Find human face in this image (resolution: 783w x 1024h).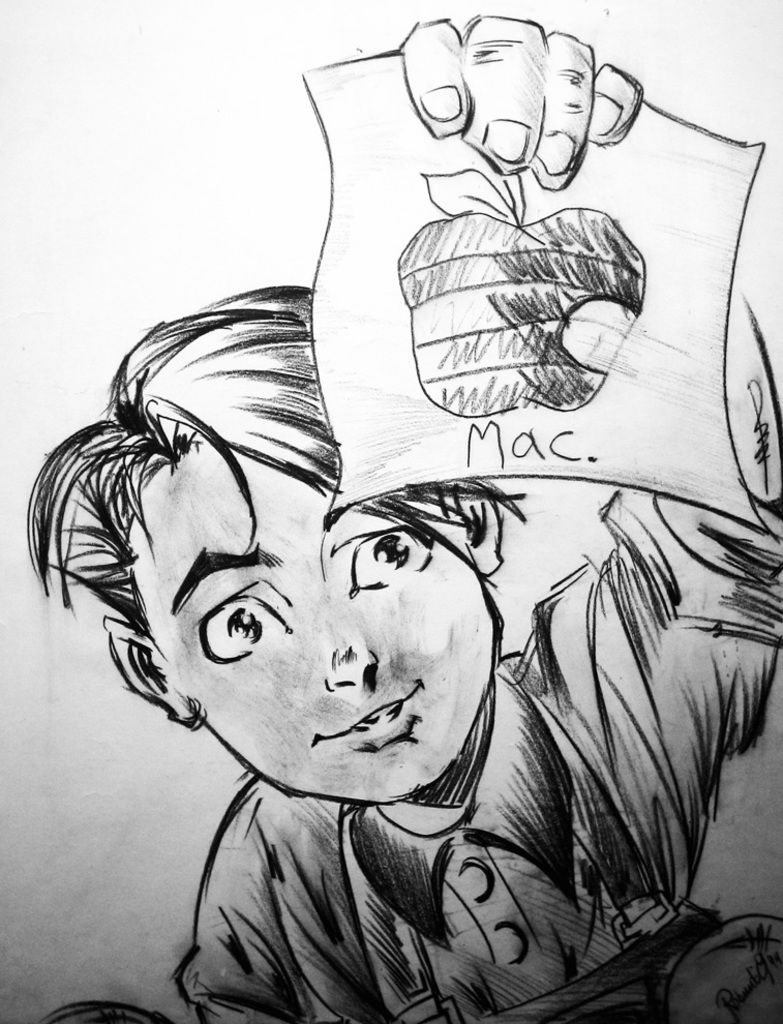
Rect(131, 428, 503, 806).
